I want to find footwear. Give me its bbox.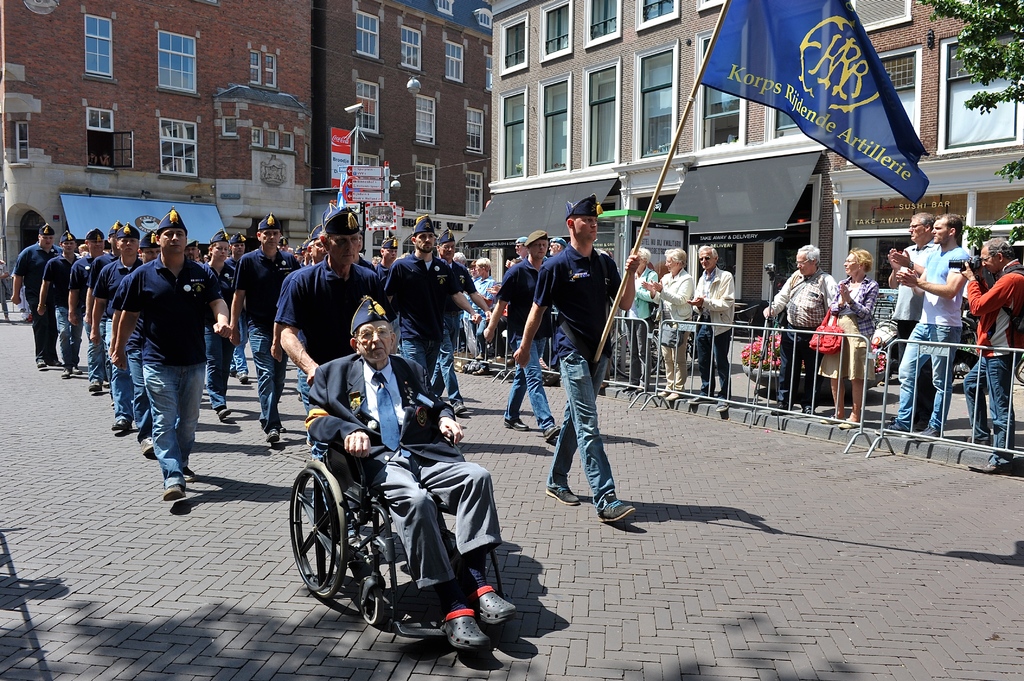
90/380/102/390.
